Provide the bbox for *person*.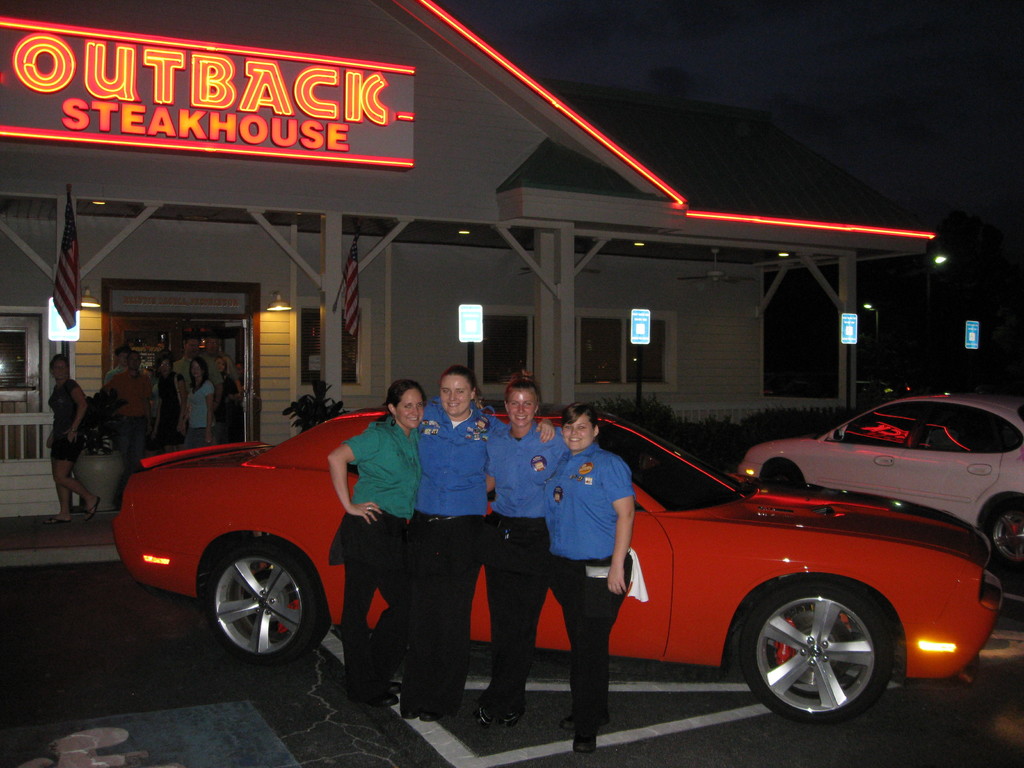
box=[482, 363, 575, 723].
